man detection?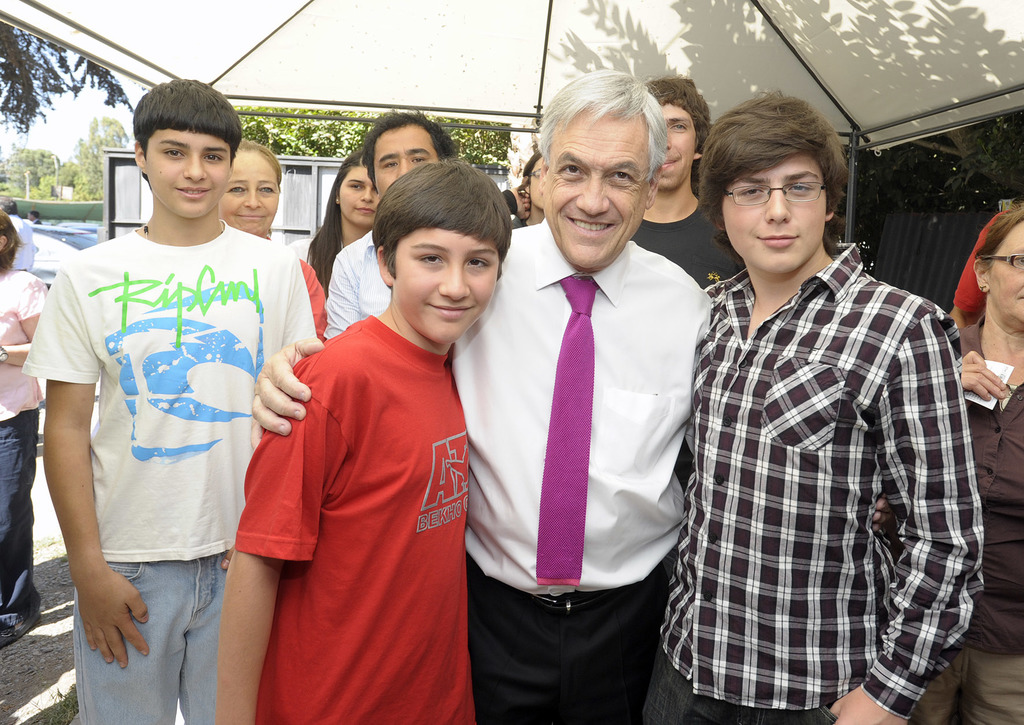
locate(259, 68, 706, 724)
